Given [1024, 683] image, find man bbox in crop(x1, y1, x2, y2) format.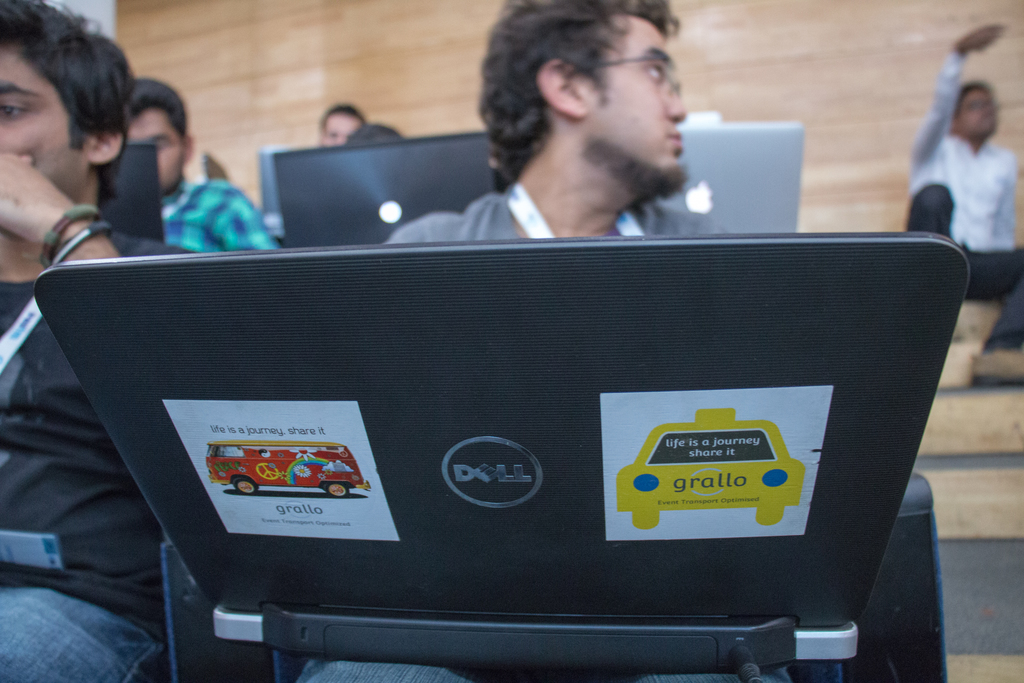
crop(320, 100, 403, 147).
